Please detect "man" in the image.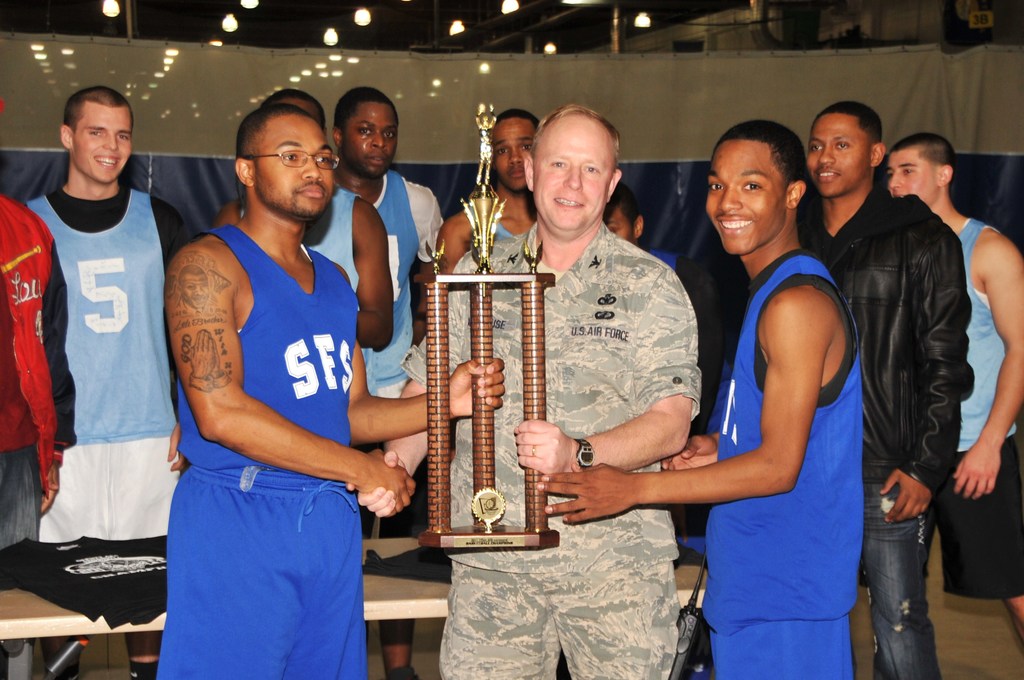
[x1=602, y1=181, x2=719, y2=531].
